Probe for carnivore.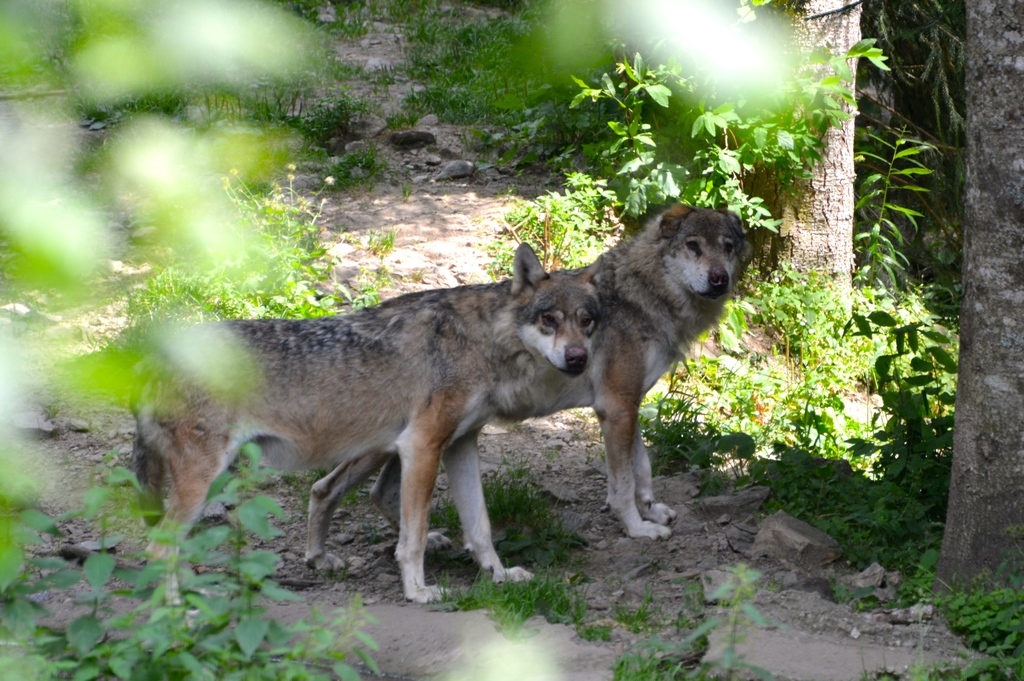
Probe result: l=301, t=209, r=761, b=555.
